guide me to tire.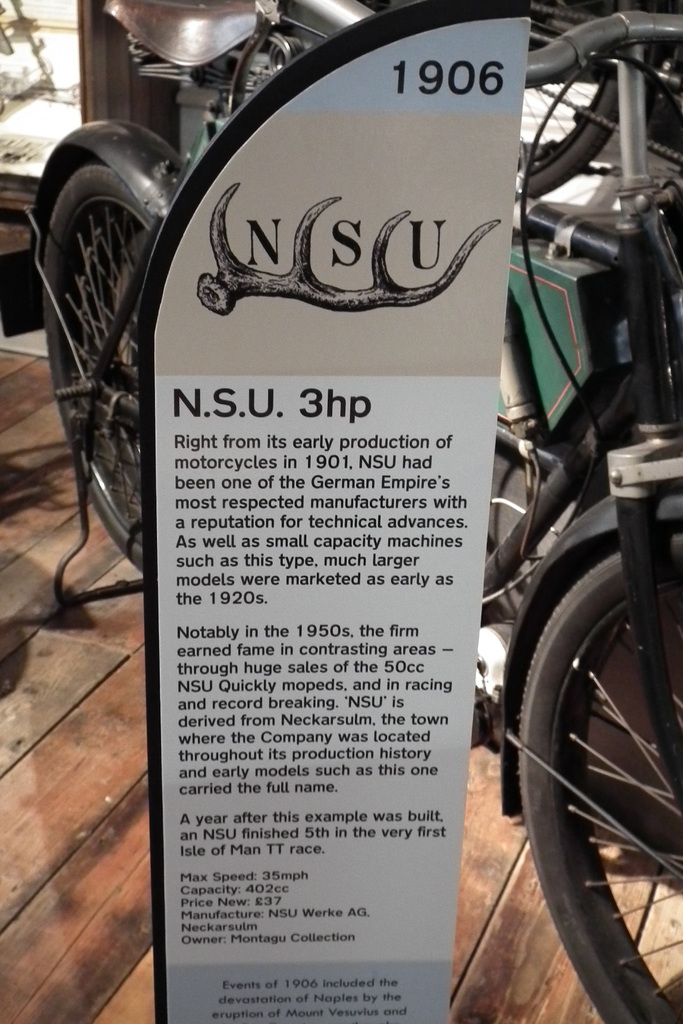
Guidance: (46,166,160,575).
